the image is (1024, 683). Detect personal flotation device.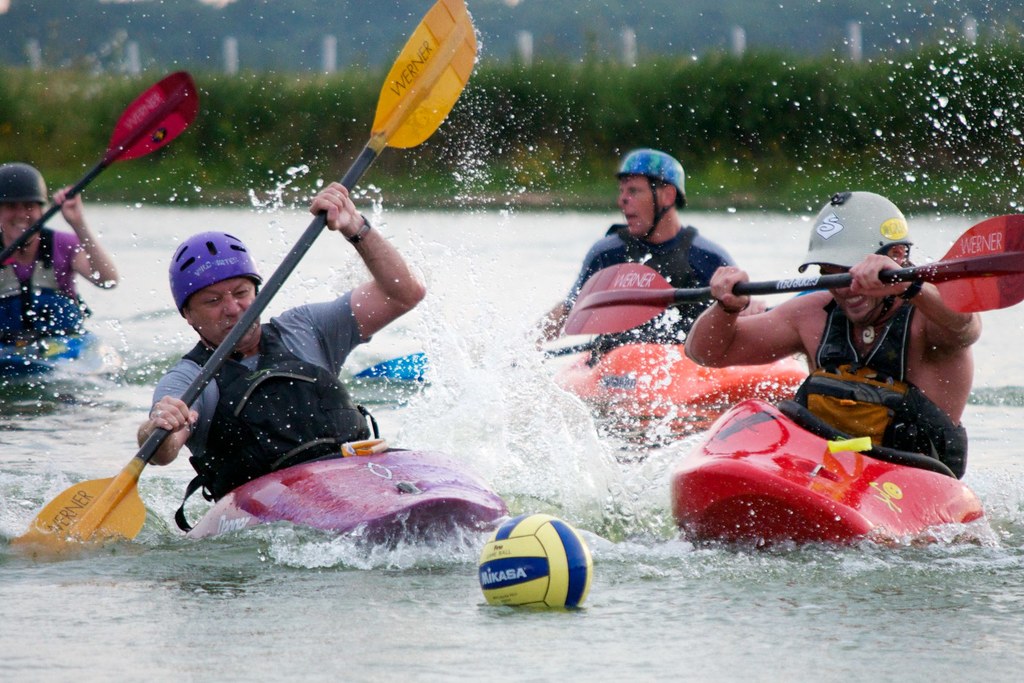
Detection: <box>0,226,100,342</box>.
